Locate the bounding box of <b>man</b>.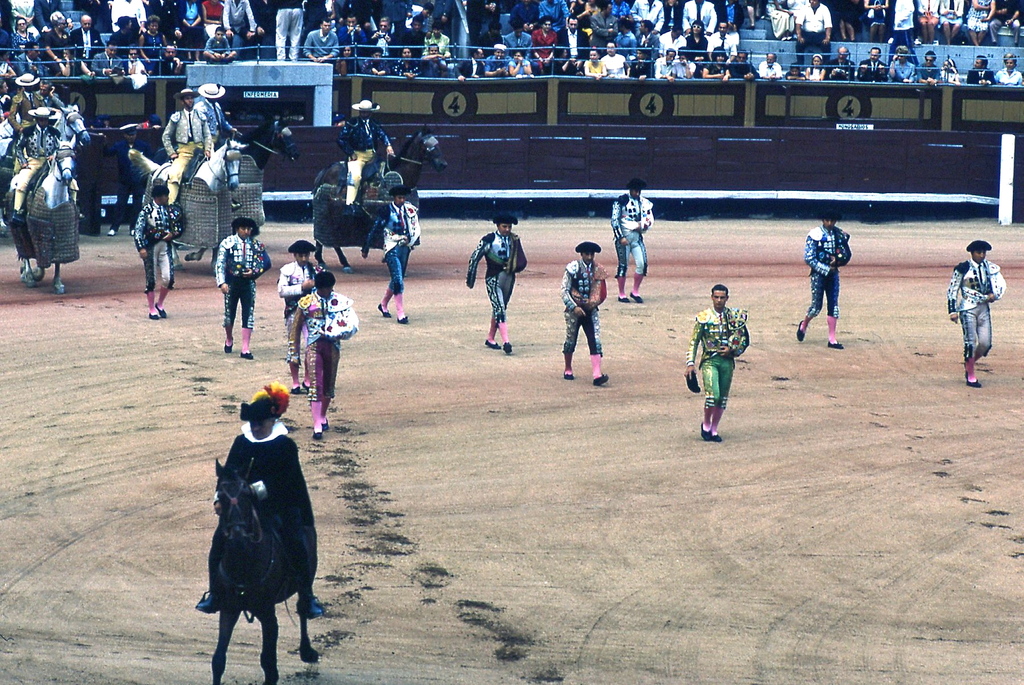
Bounding box: Rect(589, 0, 619, 44).
